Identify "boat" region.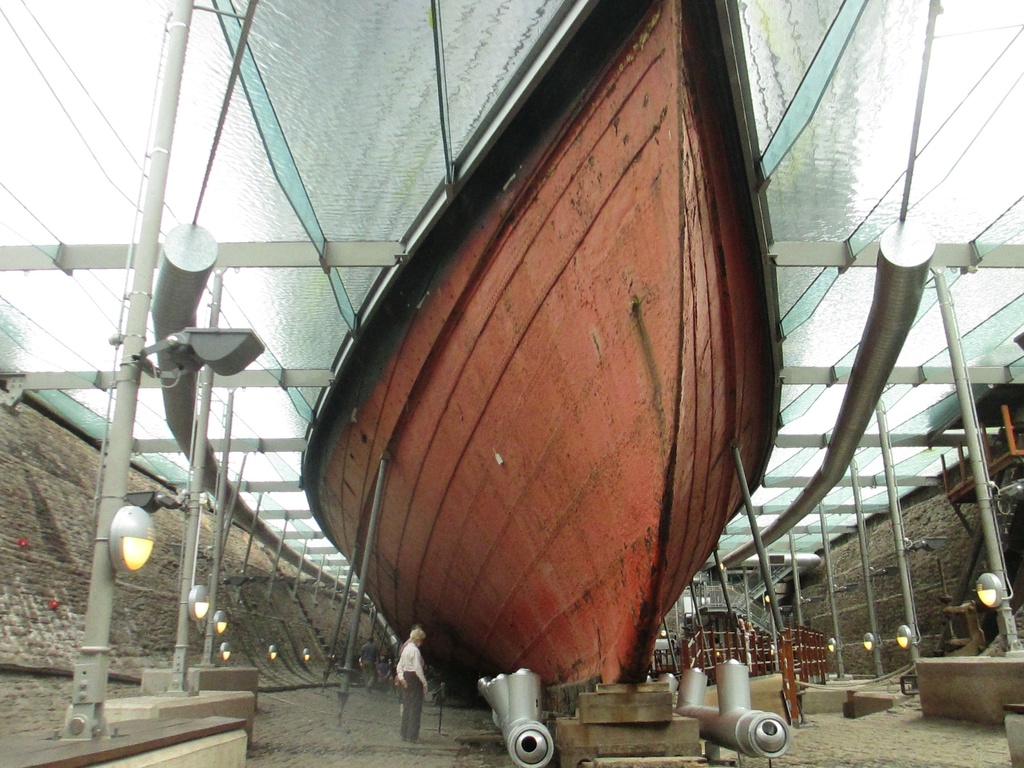
Region: locate(305, 76, 812, 693).
